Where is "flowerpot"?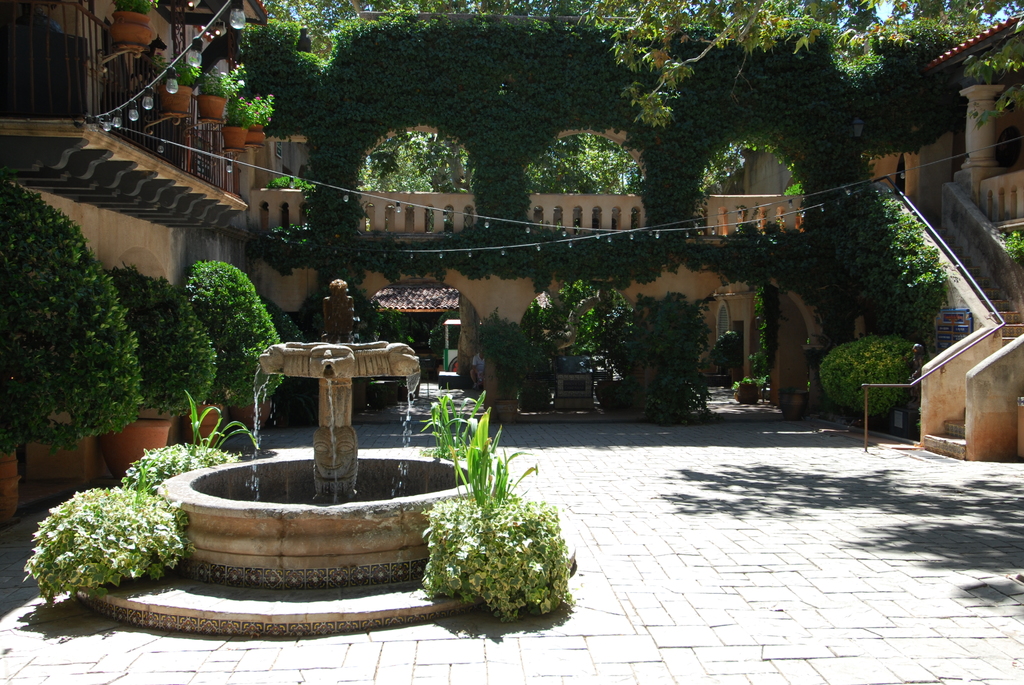
<box>732,384,760,405</box>.
